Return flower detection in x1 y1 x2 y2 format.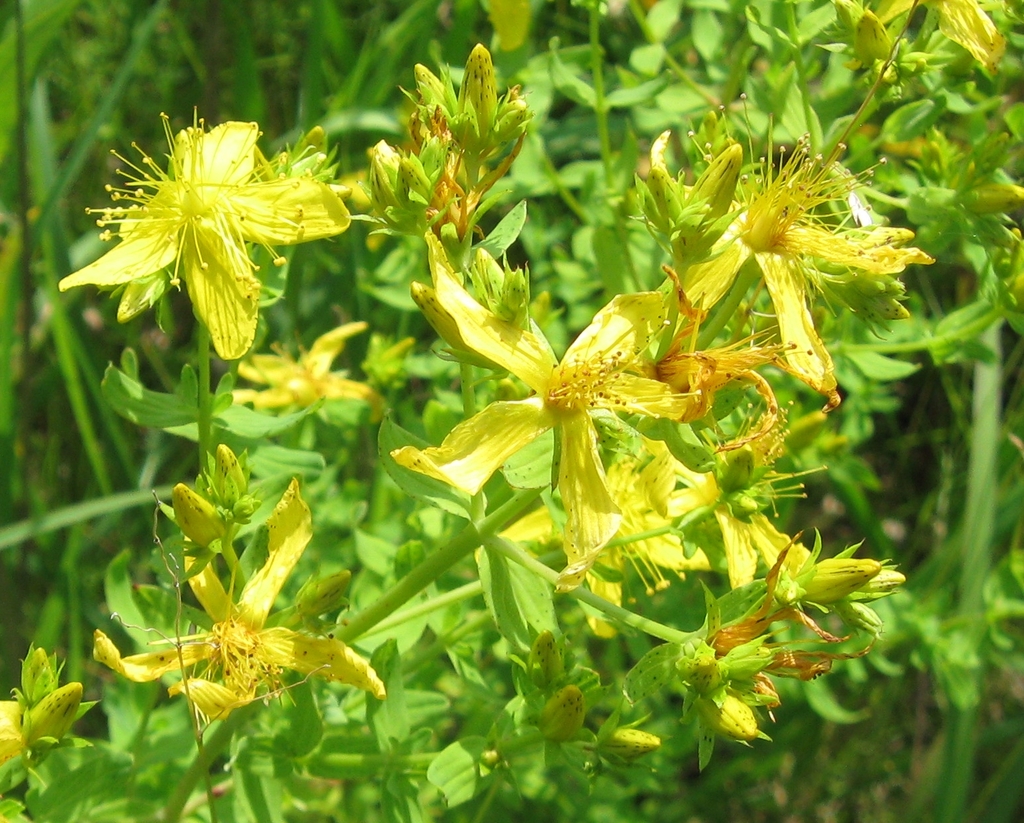
95 471 384 745.
